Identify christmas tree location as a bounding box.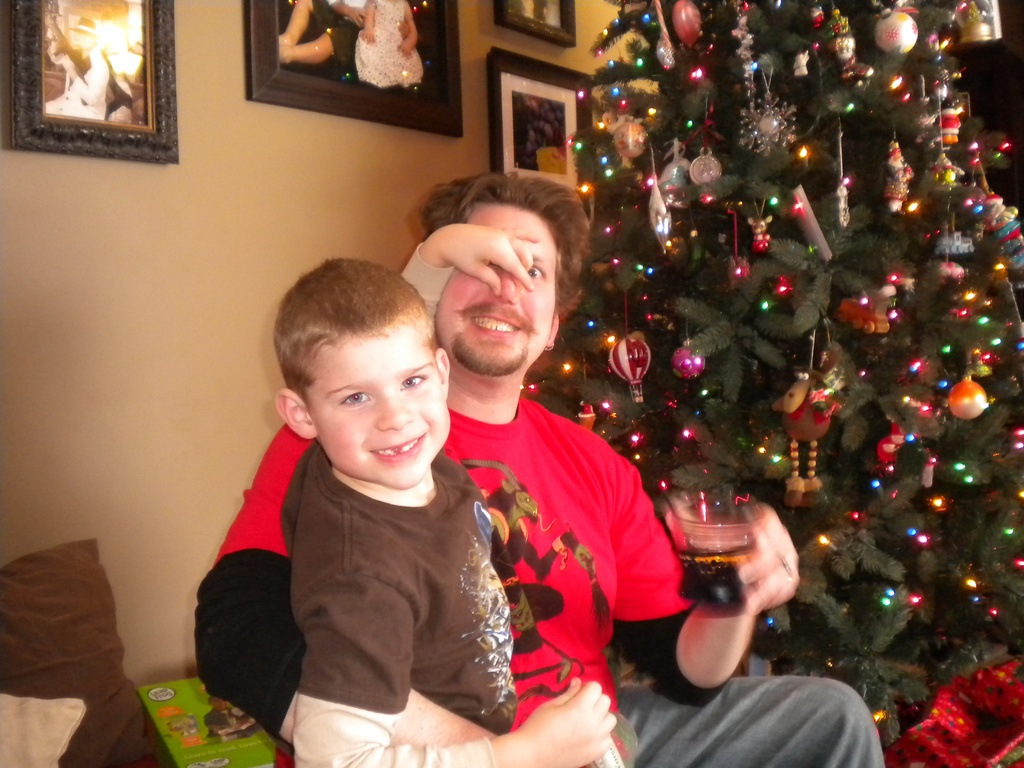
{"x1": 511, "y1": 0, "x2": 1023, "y2": 757}.
